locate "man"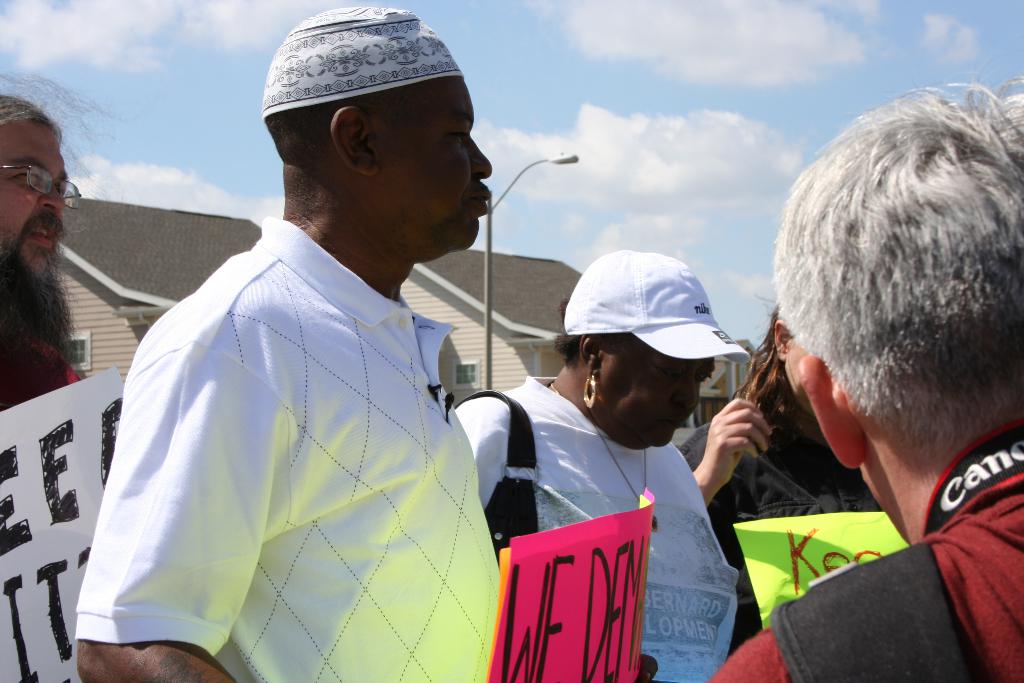
BBox(75, 4, 509, 682)
